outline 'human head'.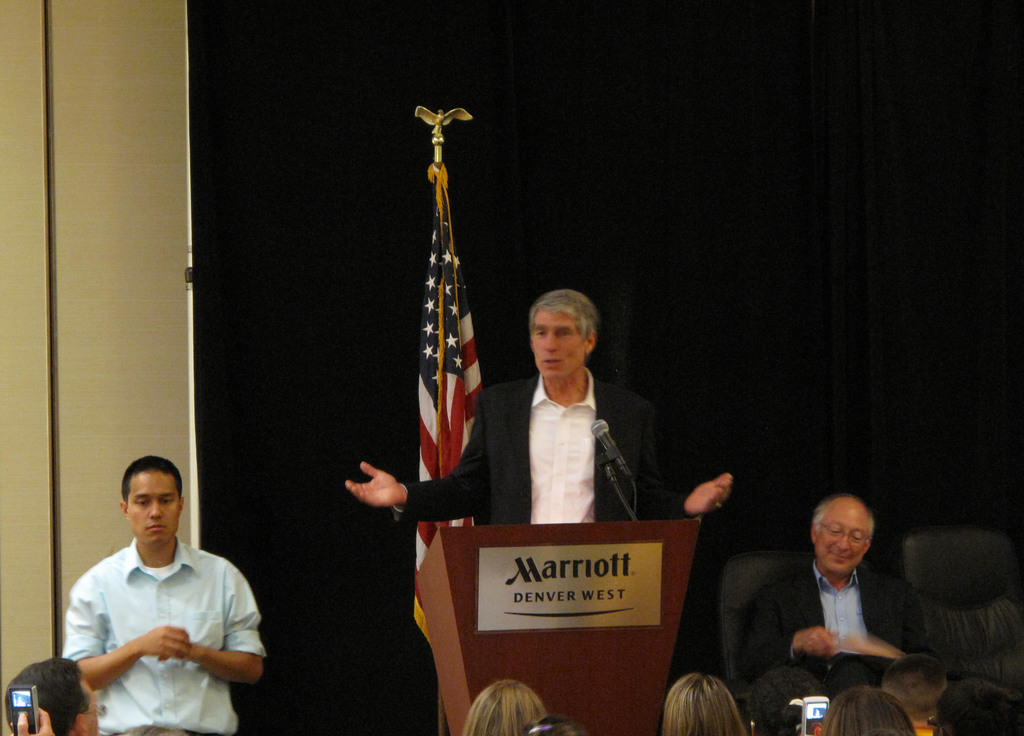
Outline: <region>821, 685, 916, 735</region>.
